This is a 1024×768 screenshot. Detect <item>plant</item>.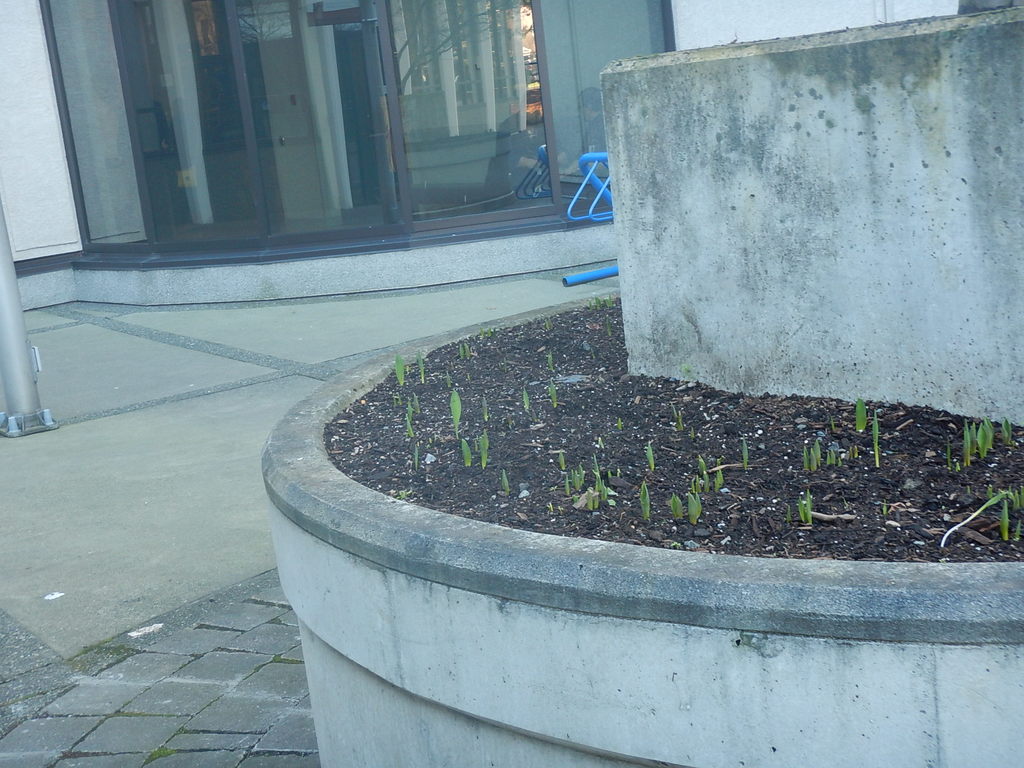
788:506:793:522.
